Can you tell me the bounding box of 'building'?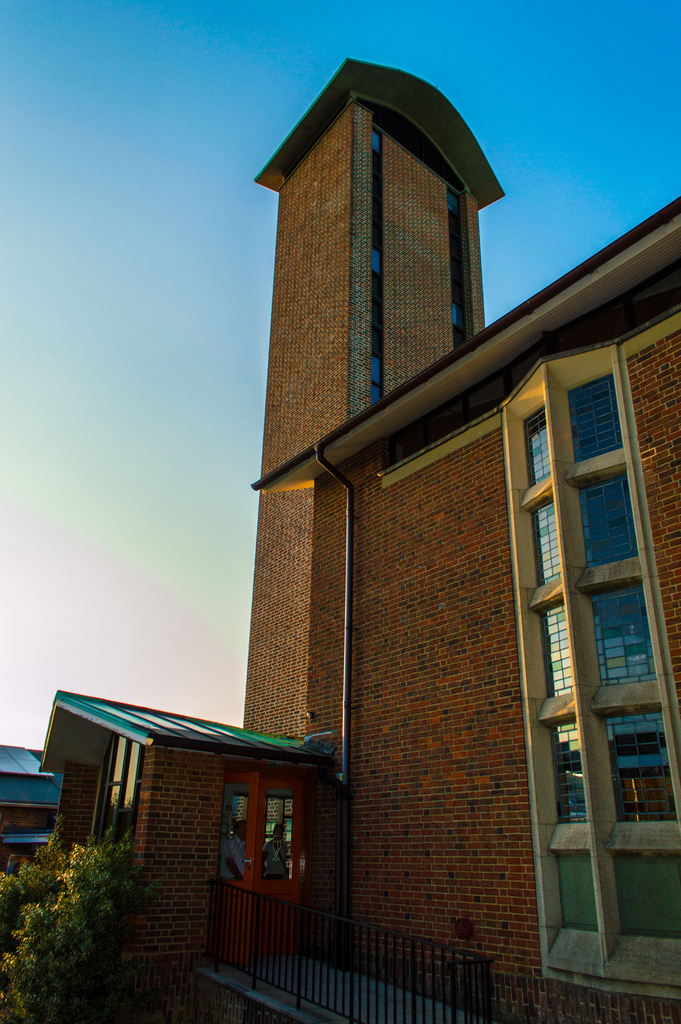
40, 54, 680, 1023.
